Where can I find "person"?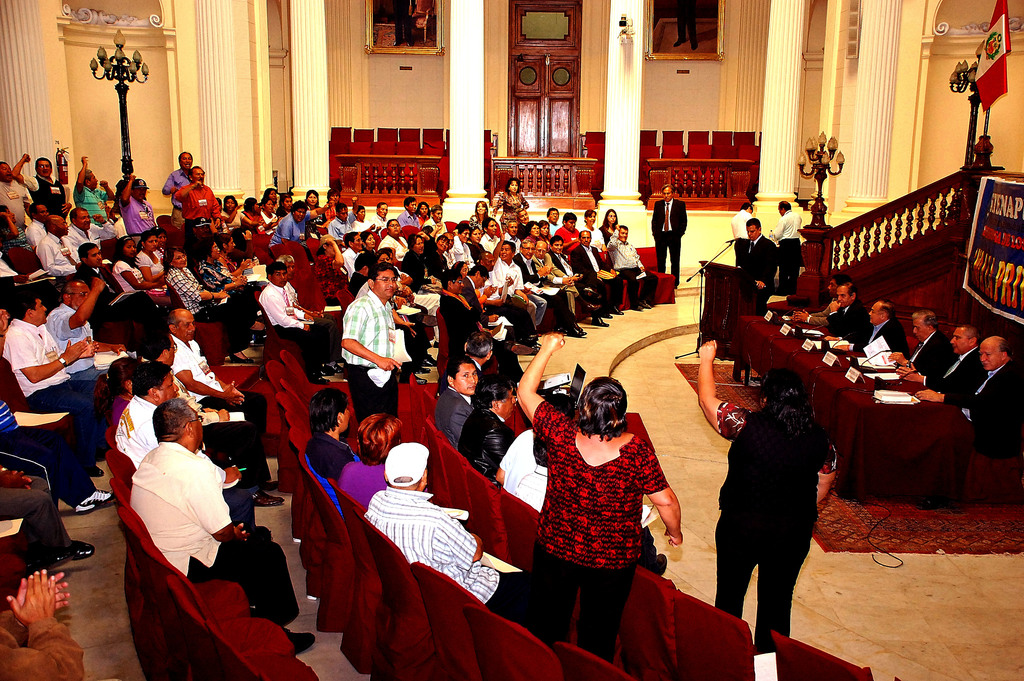
You can find it at select_region(697, 332, 838, 643).
